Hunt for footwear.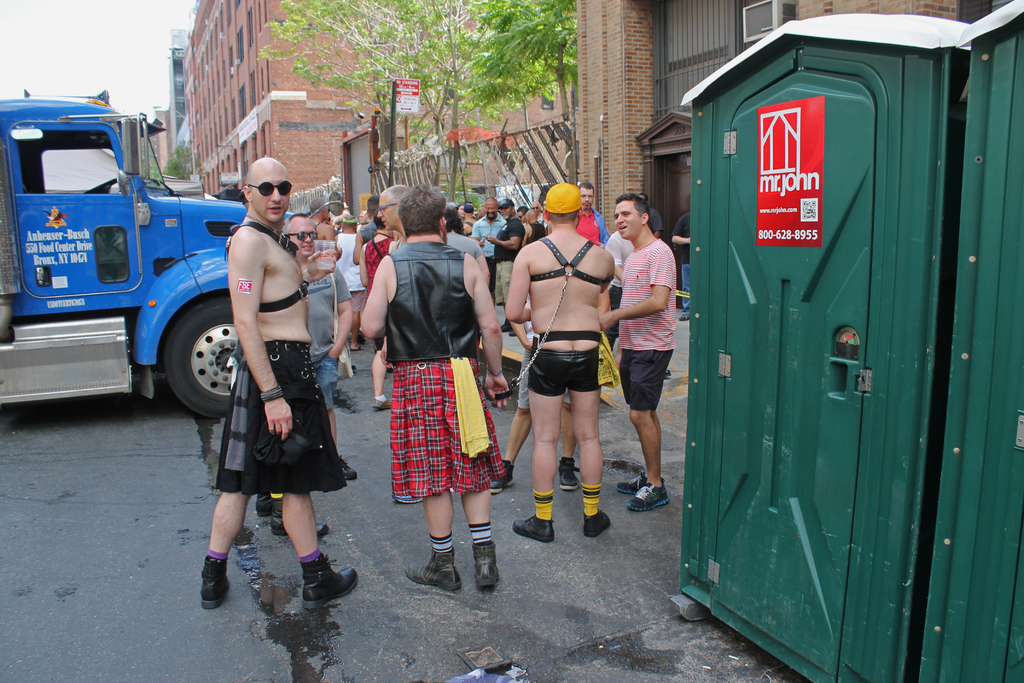
Hunted down at bbox=[507, 329, 517, 335].
